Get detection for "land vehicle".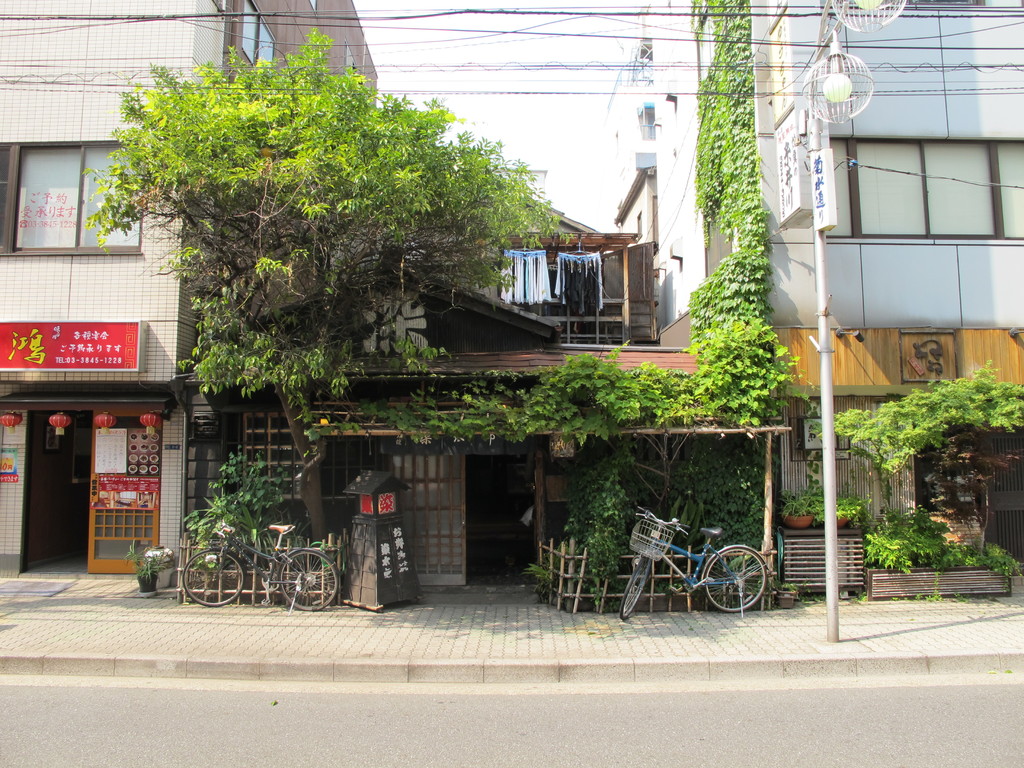
Detection: box=[182, 518, 335, 611].
